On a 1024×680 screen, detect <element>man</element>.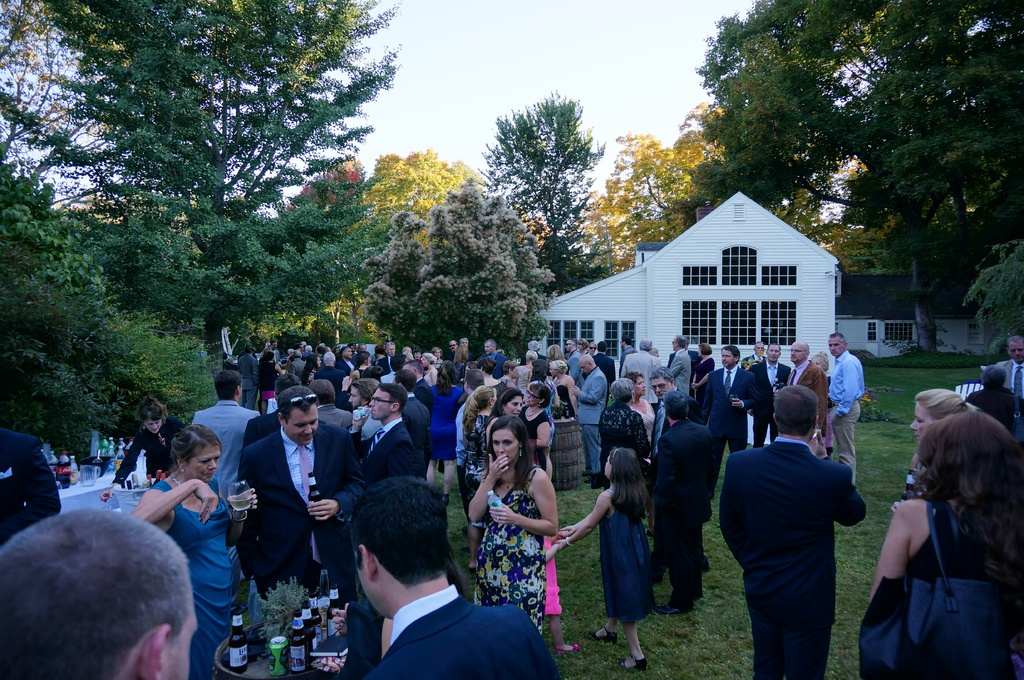
BBox(477, 334, 500, 360).
